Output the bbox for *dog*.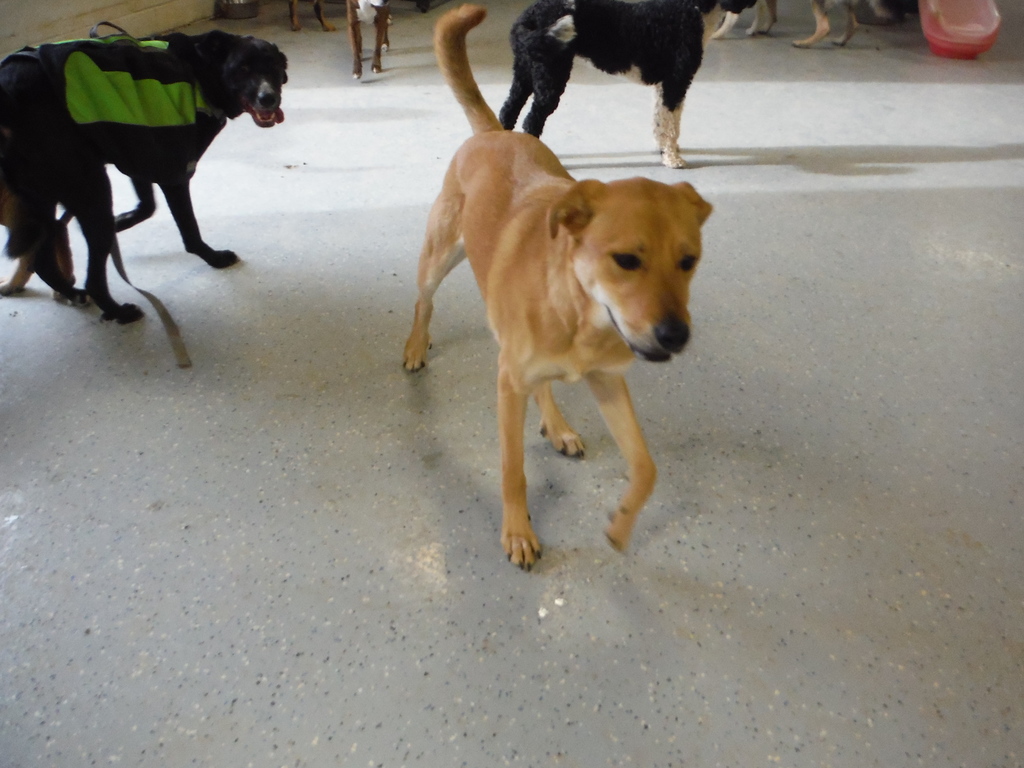
(x1=345, y1=0, x2=394, y2=79).
